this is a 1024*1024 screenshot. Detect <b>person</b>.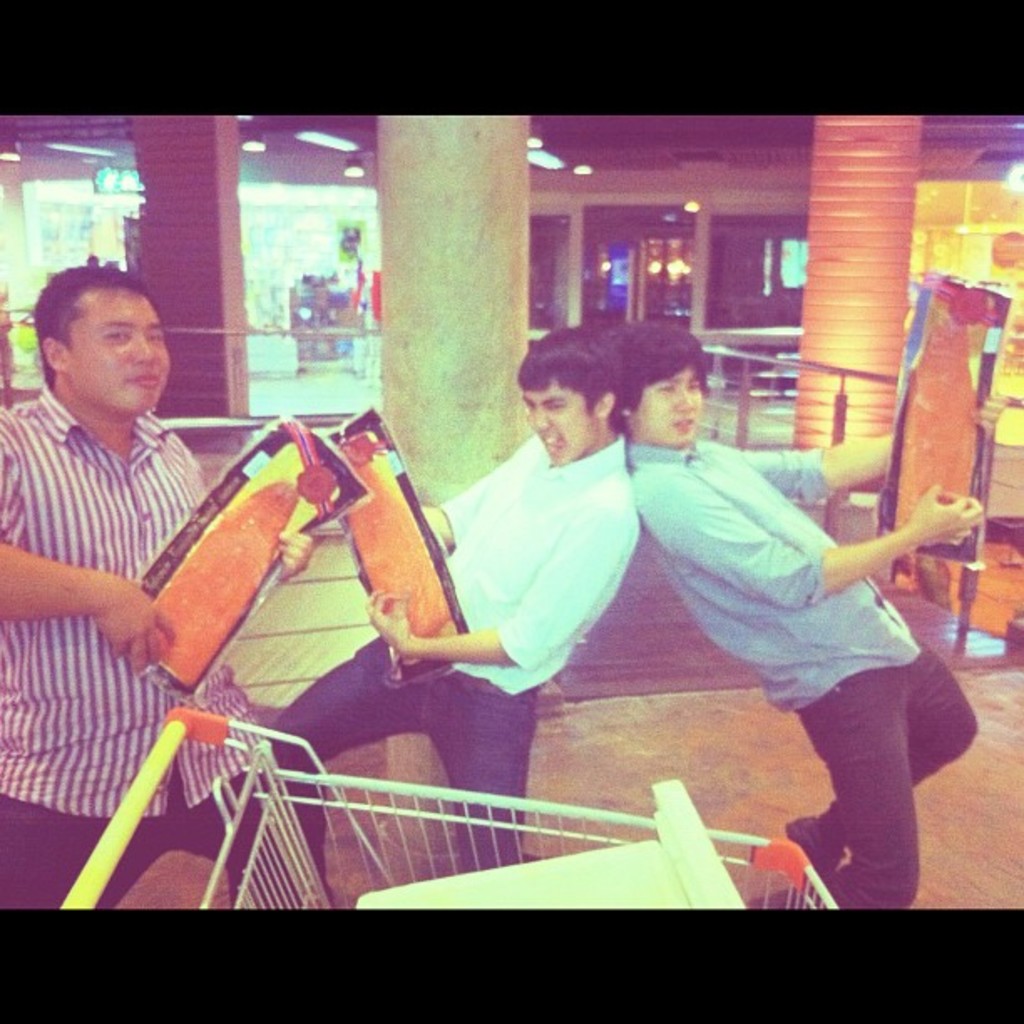
611:328:974:910.
